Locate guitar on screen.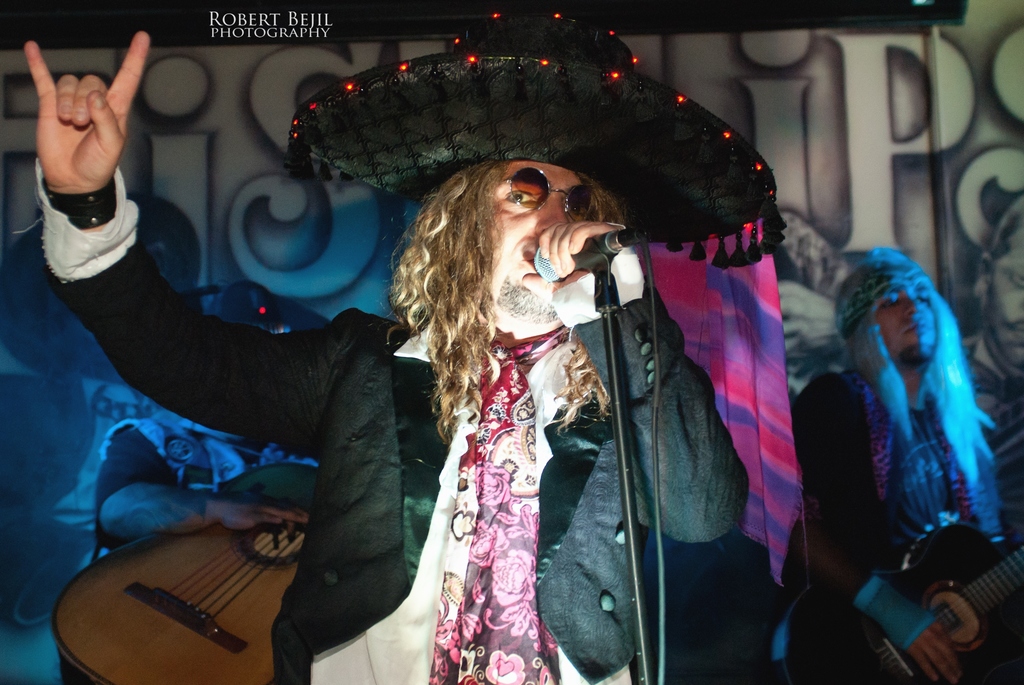
On screen at left=778, top=520, right=1023, bottom=684.
